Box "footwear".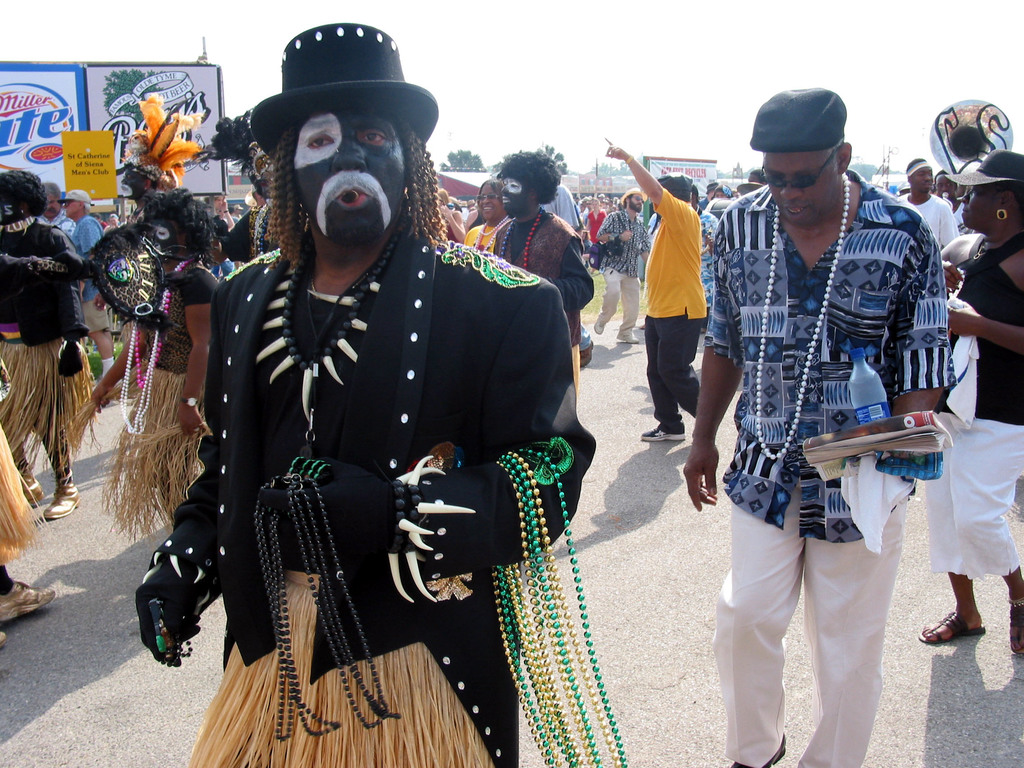
bbox(593, 312, 607, 336).
